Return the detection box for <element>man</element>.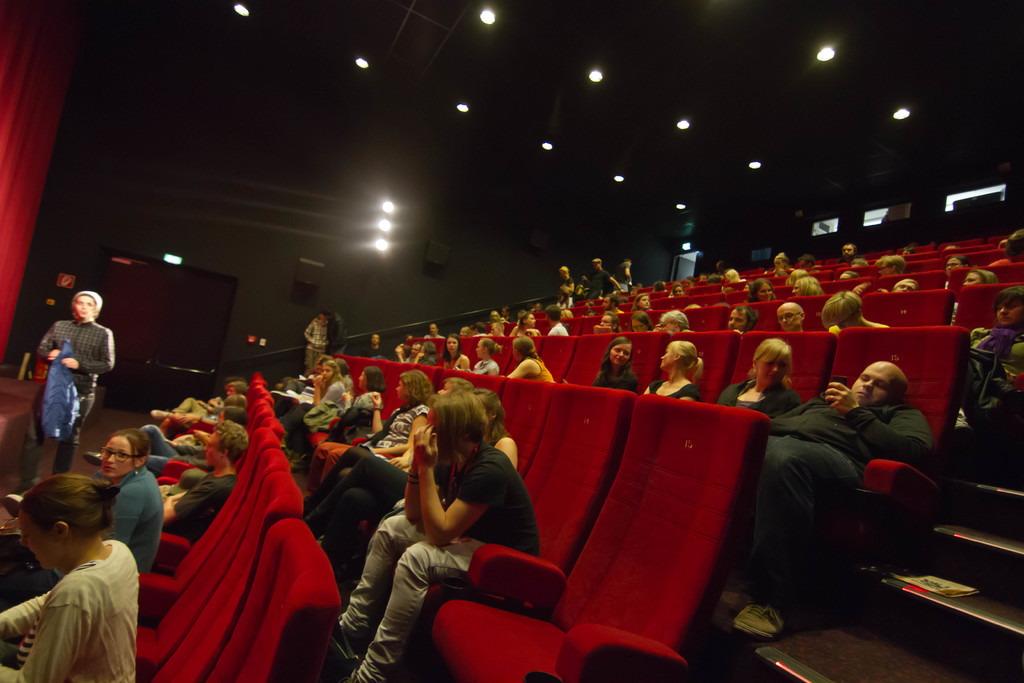
359, 333, 385, 361.
